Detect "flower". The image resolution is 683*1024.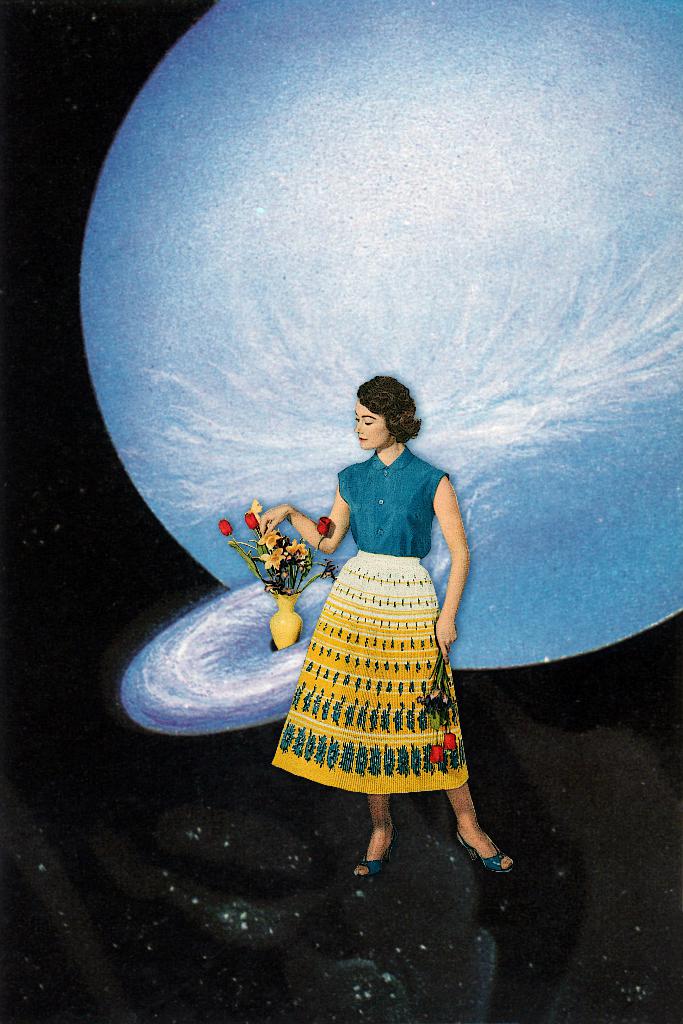
443/731/457/746.
